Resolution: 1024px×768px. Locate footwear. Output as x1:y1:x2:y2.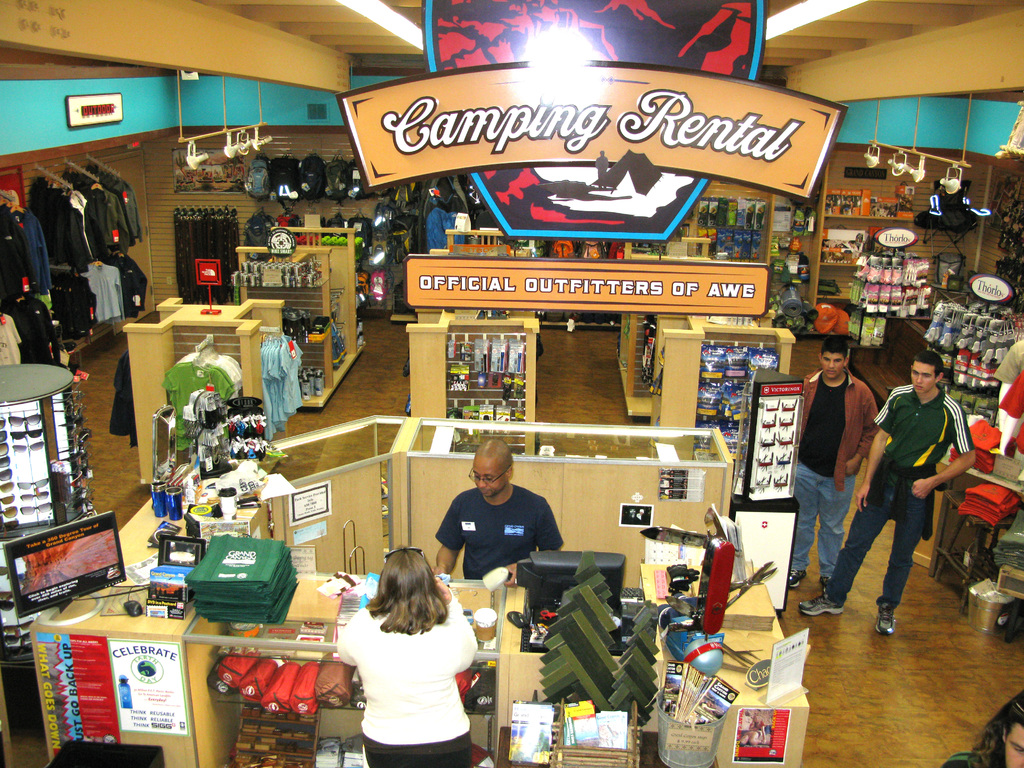
876:602:893:636.
